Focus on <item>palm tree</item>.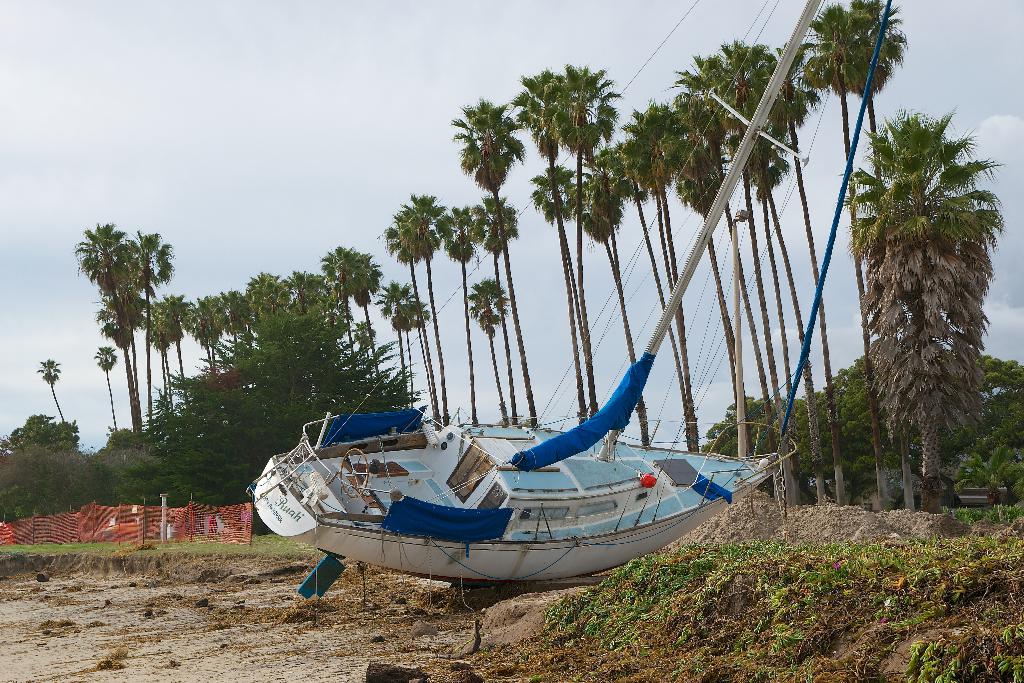
Focused at rect(839, 102, 998, 507).
